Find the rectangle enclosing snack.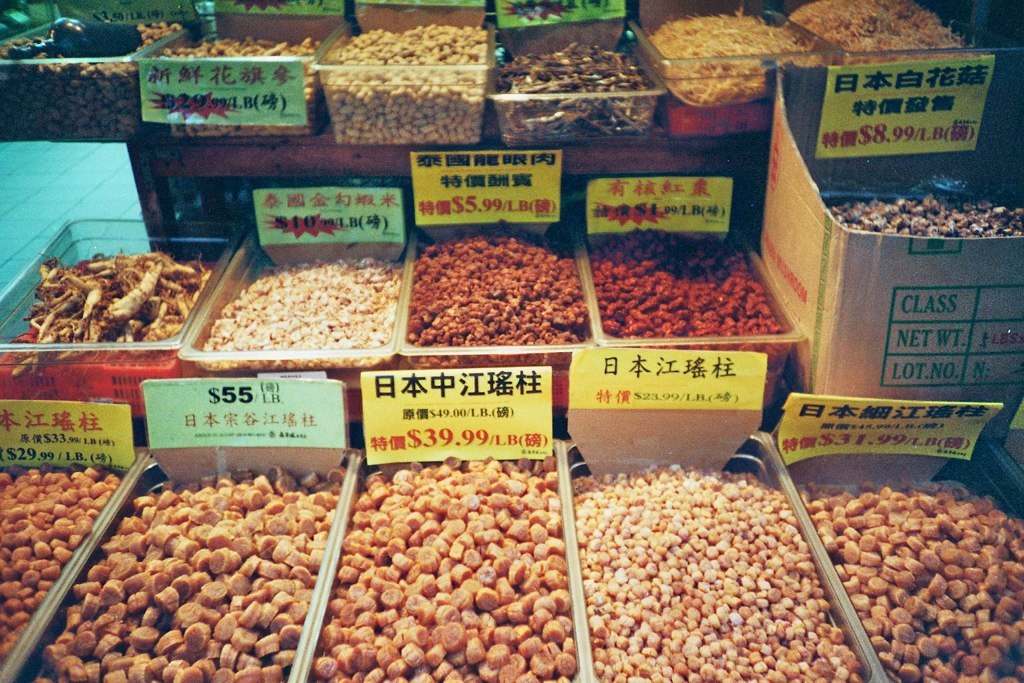
0/453/122/671.
